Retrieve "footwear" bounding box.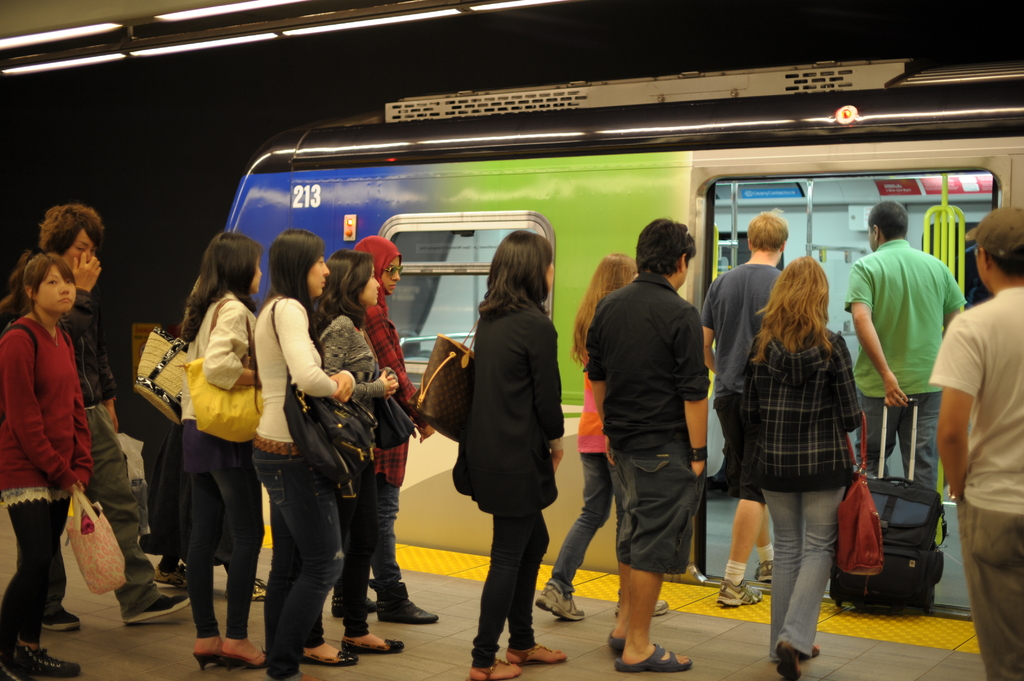
Bounding box: left=463, top=657, right=524, bottom=680.
